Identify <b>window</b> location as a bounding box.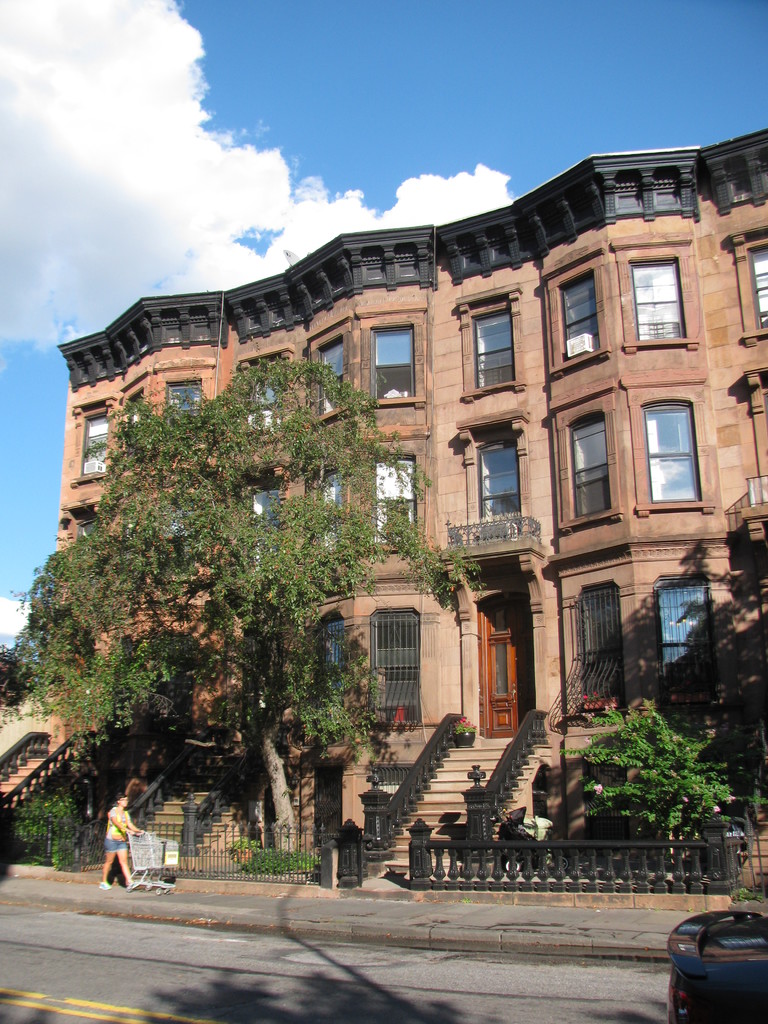
[left=300, top=317, right=358, bottom=436].
